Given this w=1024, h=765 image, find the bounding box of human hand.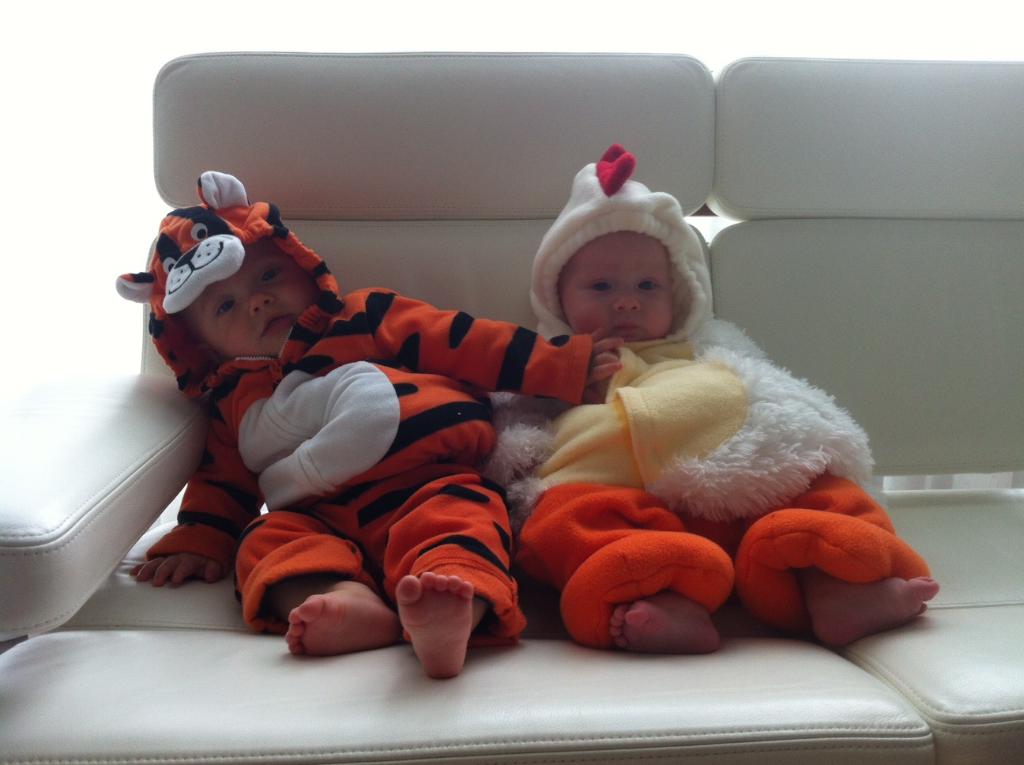
(127, 554, 222, 591).
